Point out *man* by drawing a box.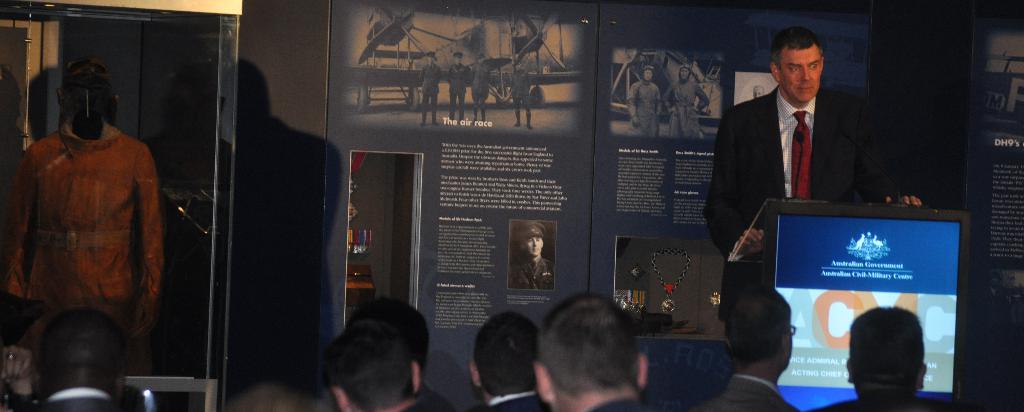
pyautogui.locateOnScreen(461, 311, 547, 411).
